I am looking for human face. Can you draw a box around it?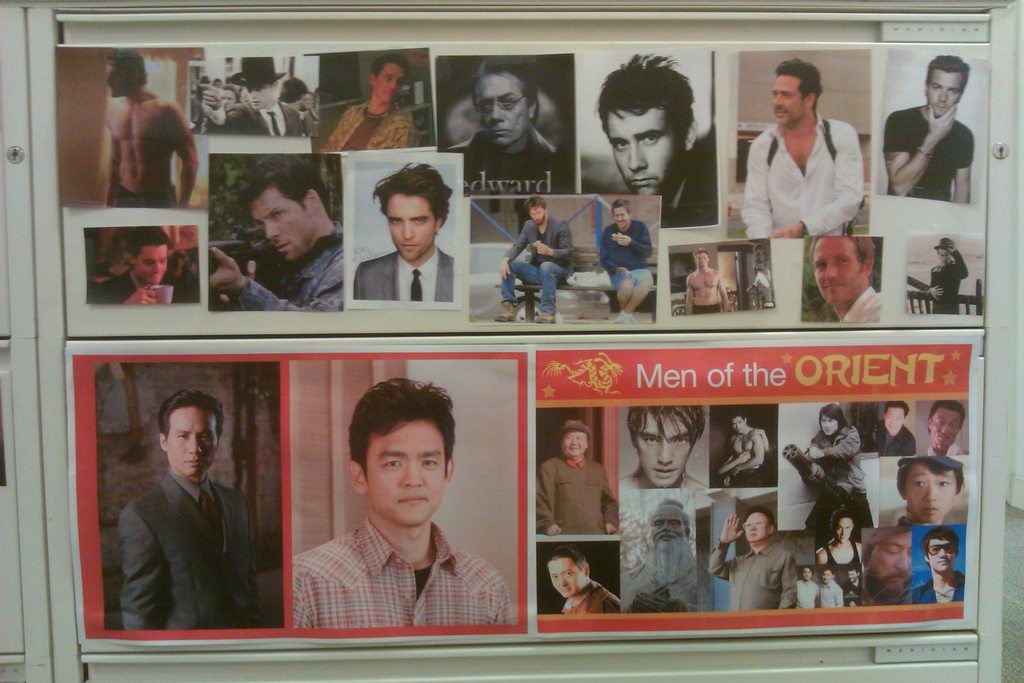
Sure, the bounding box is rect(257, 188, 305, 258).
